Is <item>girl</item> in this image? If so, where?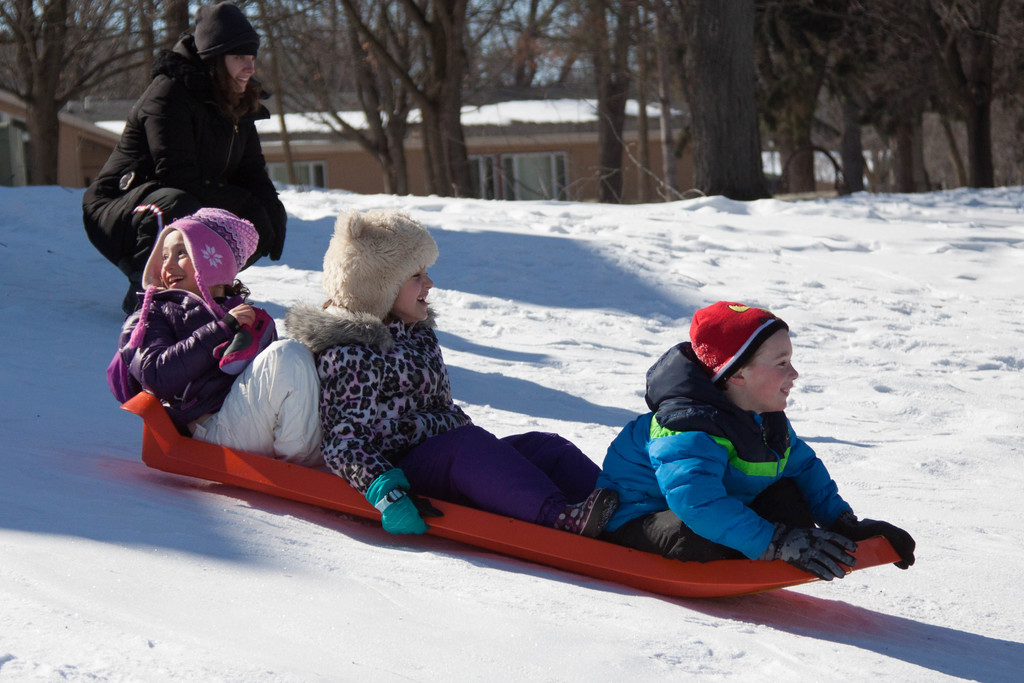
Yes, at BBox(307, 199, 621, 538).
